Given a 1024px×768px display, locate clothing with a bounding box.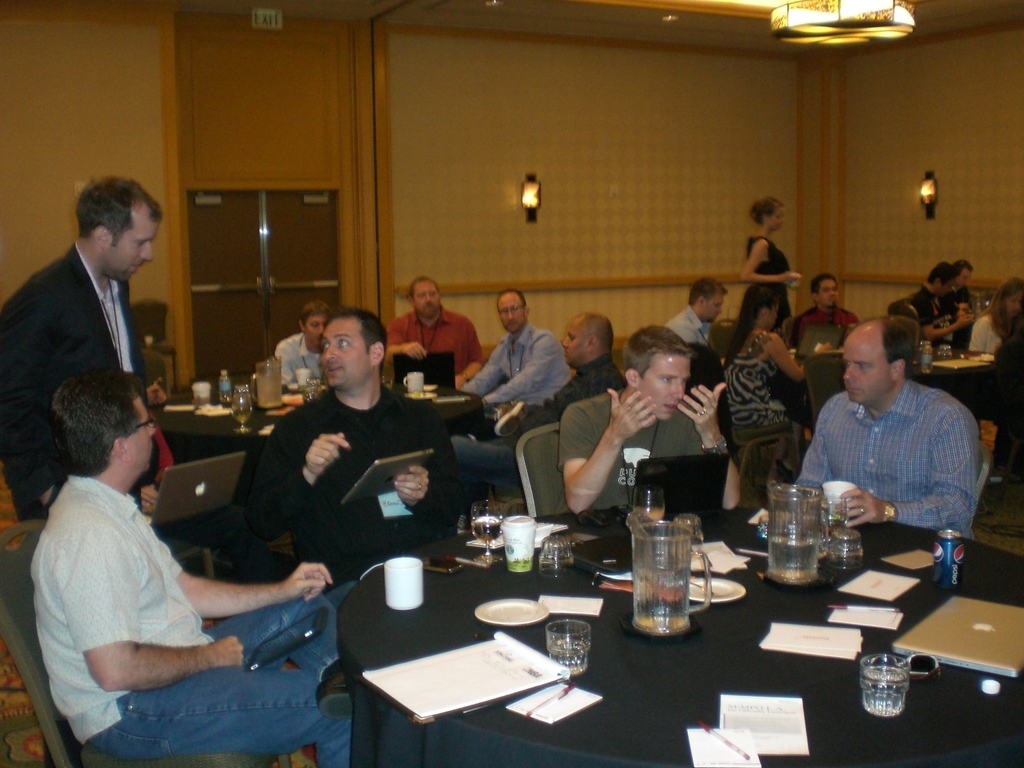
Located: [left=477, top=349, right=628, bottom=490].
